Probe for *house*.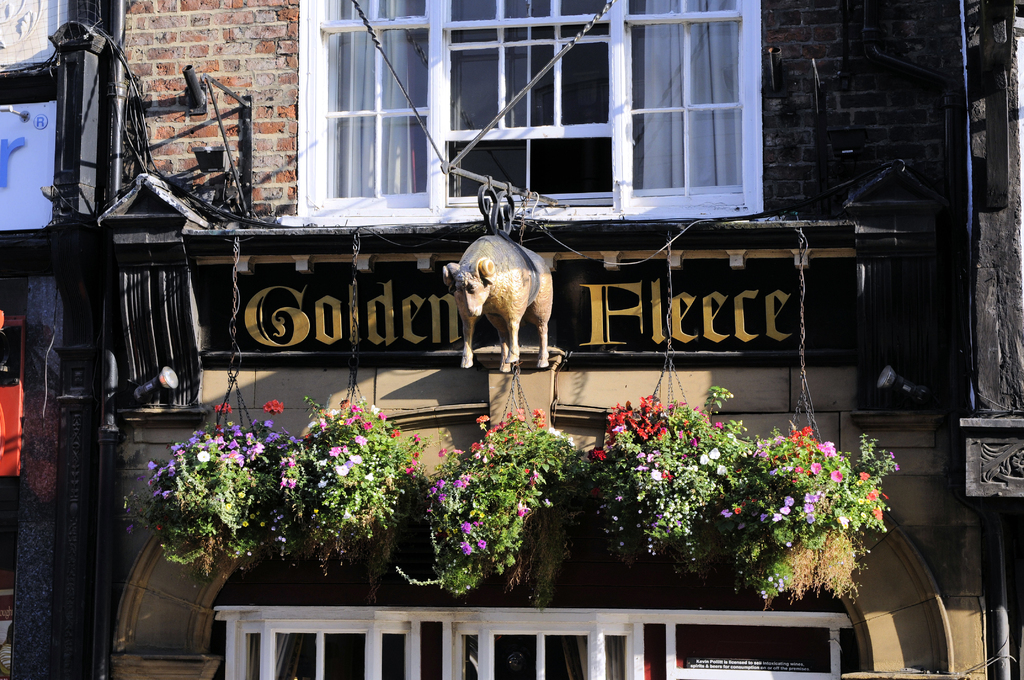
Probe result: x1=31 y1=70 x2=974 y2=621.
